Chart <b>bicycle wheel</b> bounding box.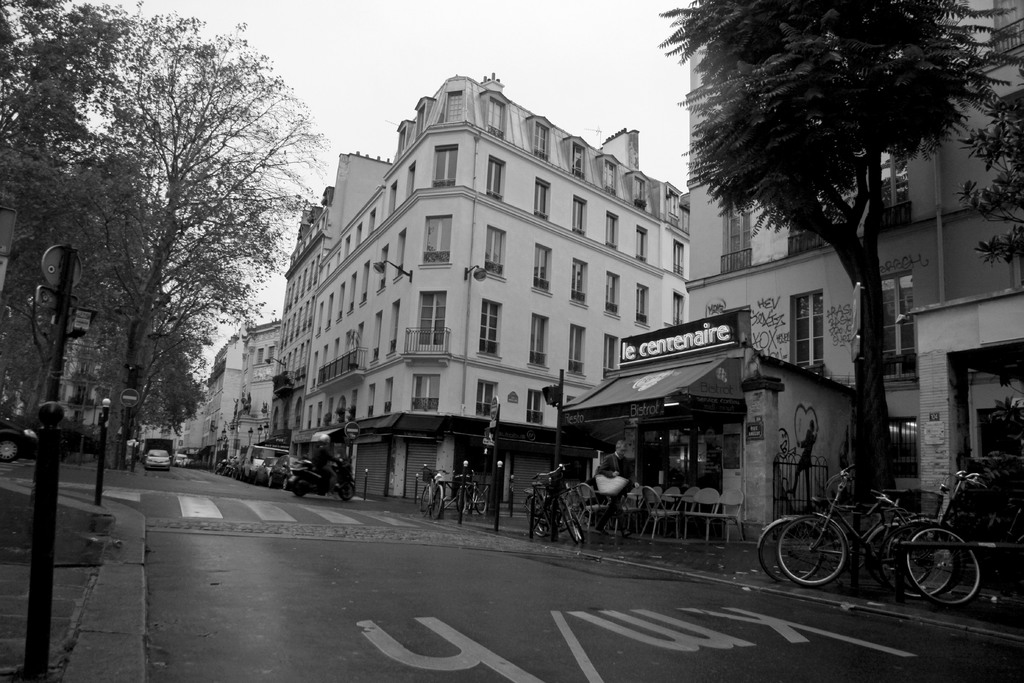
Charted: {"left": 778, "top": 513, "right": 846, "bottom": 584}.
